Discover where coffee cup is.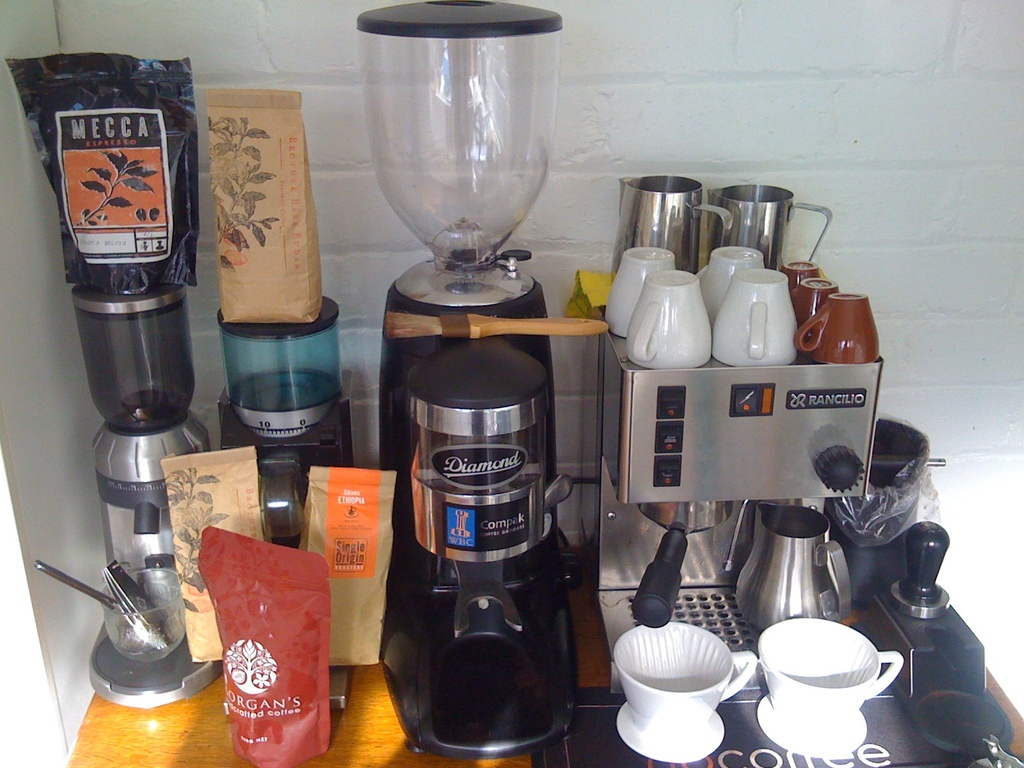
Discovered at select_region(759, 616, 909, 756).
